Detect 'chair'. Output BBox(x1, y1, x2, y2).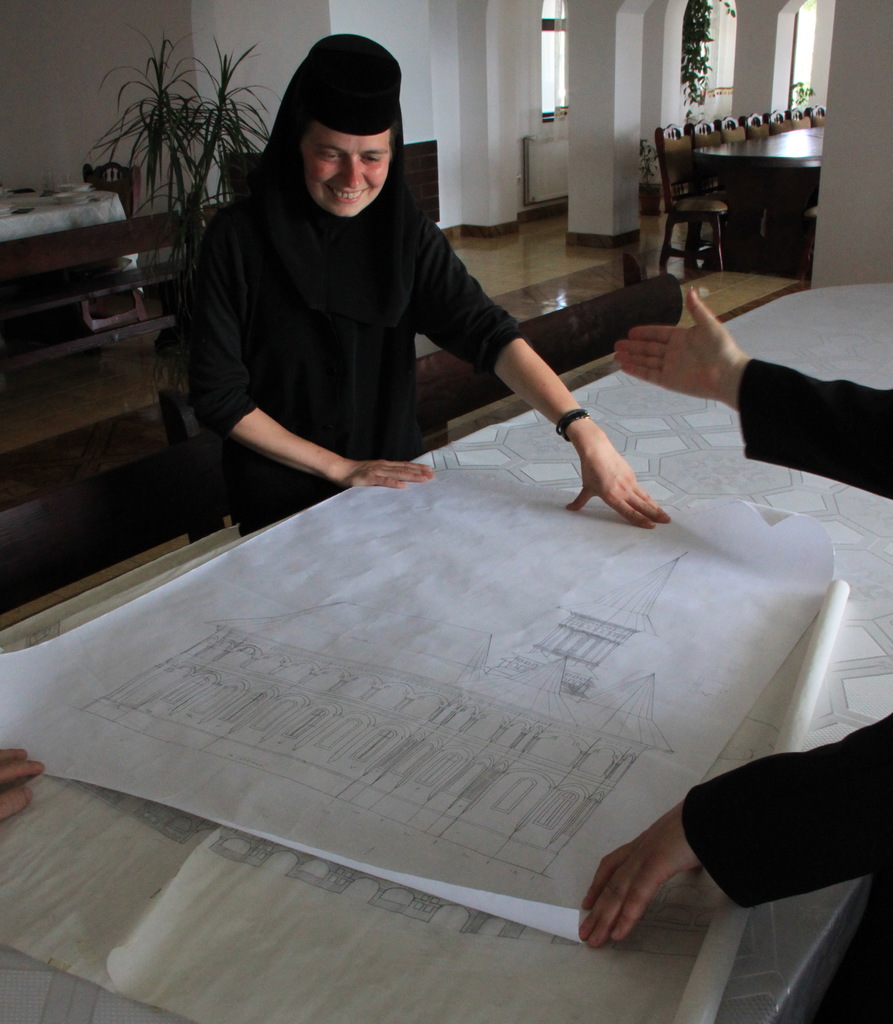
BBox(769, 106, 791, 132).
